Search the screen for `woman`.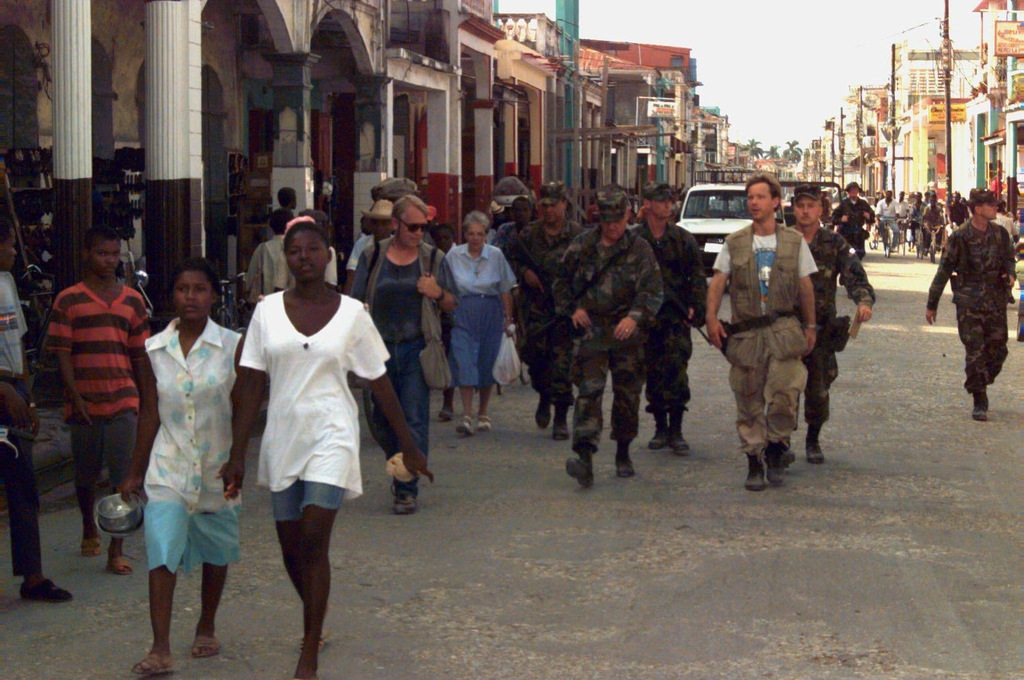
Found at {"left": 247, "top": 206, "right": 295, "bottom": 301}.
